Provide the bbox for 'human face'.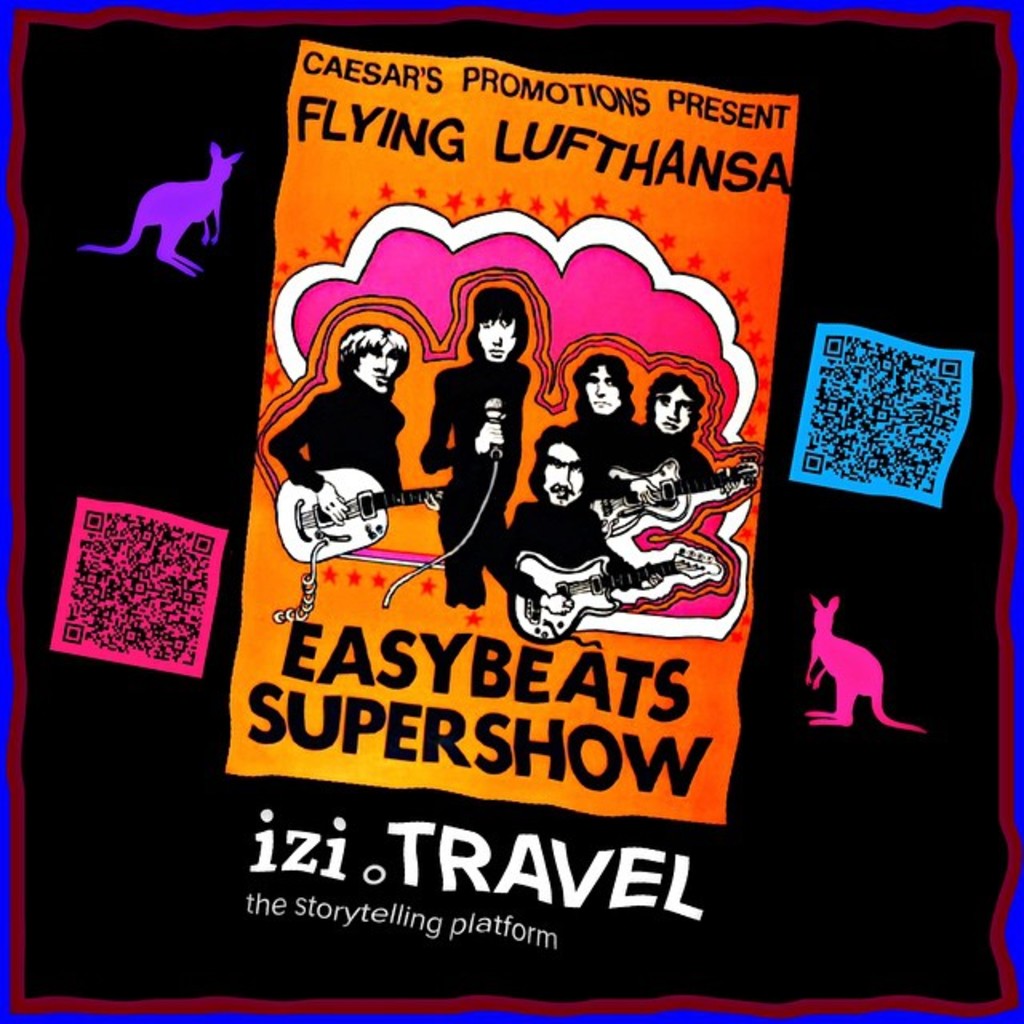
<bbox>349, 336, 402, 390</bbox>.
